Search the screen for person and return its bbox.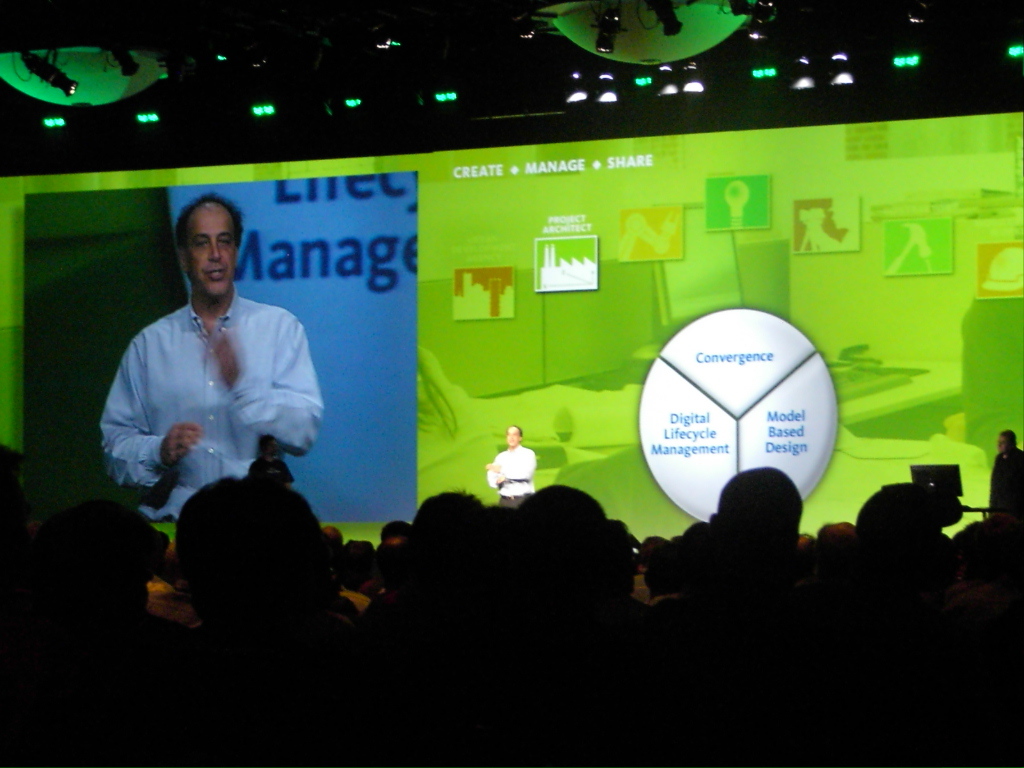
Found: 521:486:671:767.
